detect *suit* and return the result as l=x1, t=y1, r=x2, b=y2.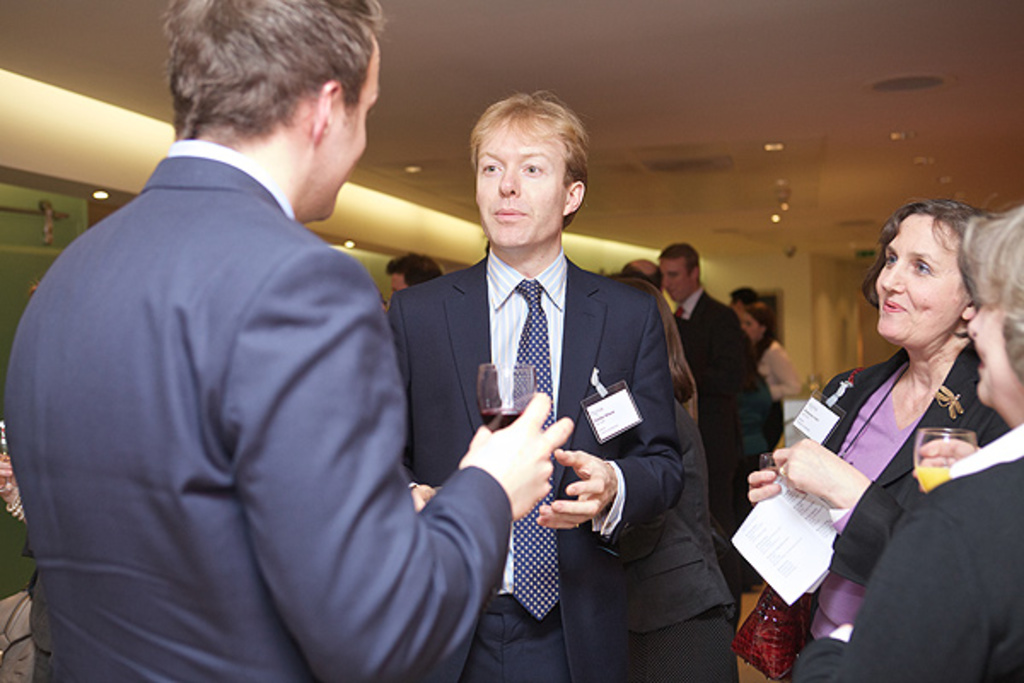
l=3, t=138, r=514, b=681.
